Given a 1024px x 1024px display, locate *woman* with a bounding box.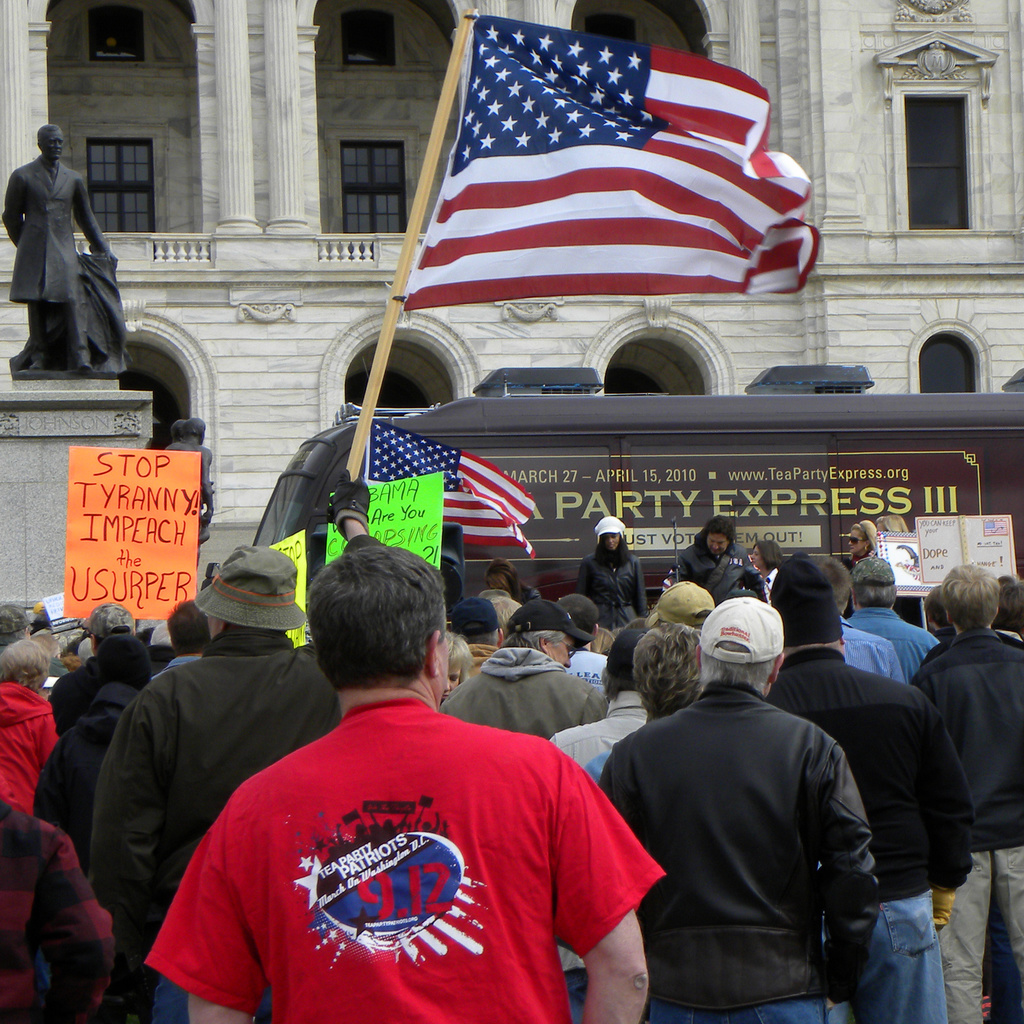
Located: region(751, 541, 785, 604).
